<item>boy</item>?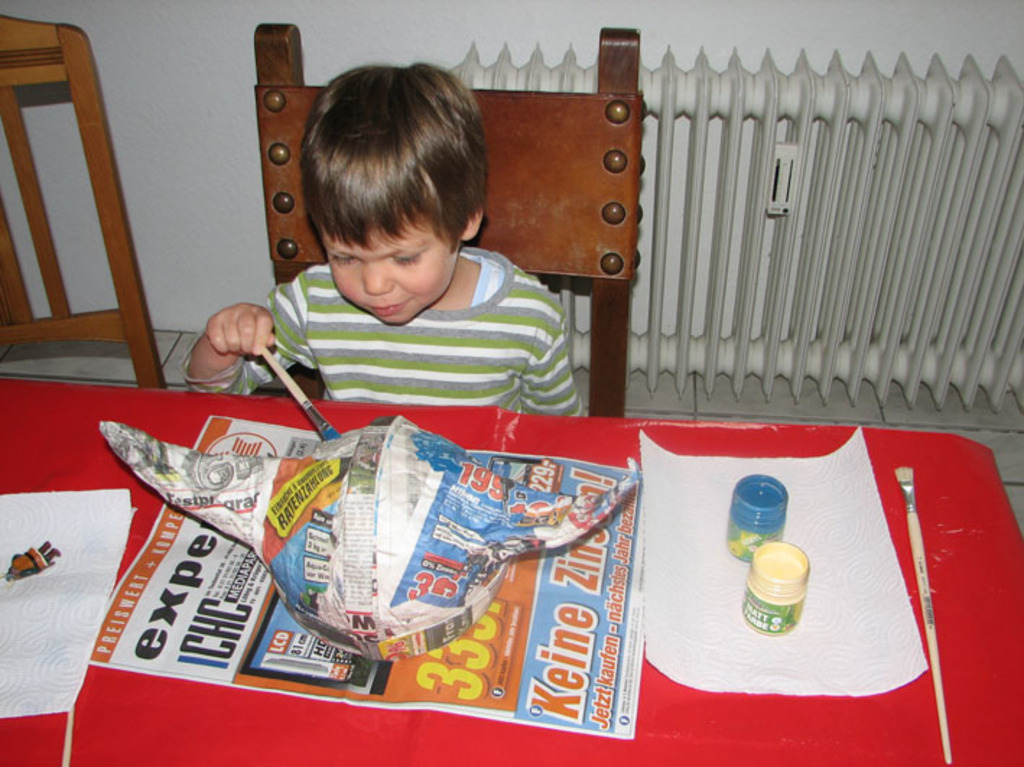
(left=169, top=55, right=594, bottom=404)
